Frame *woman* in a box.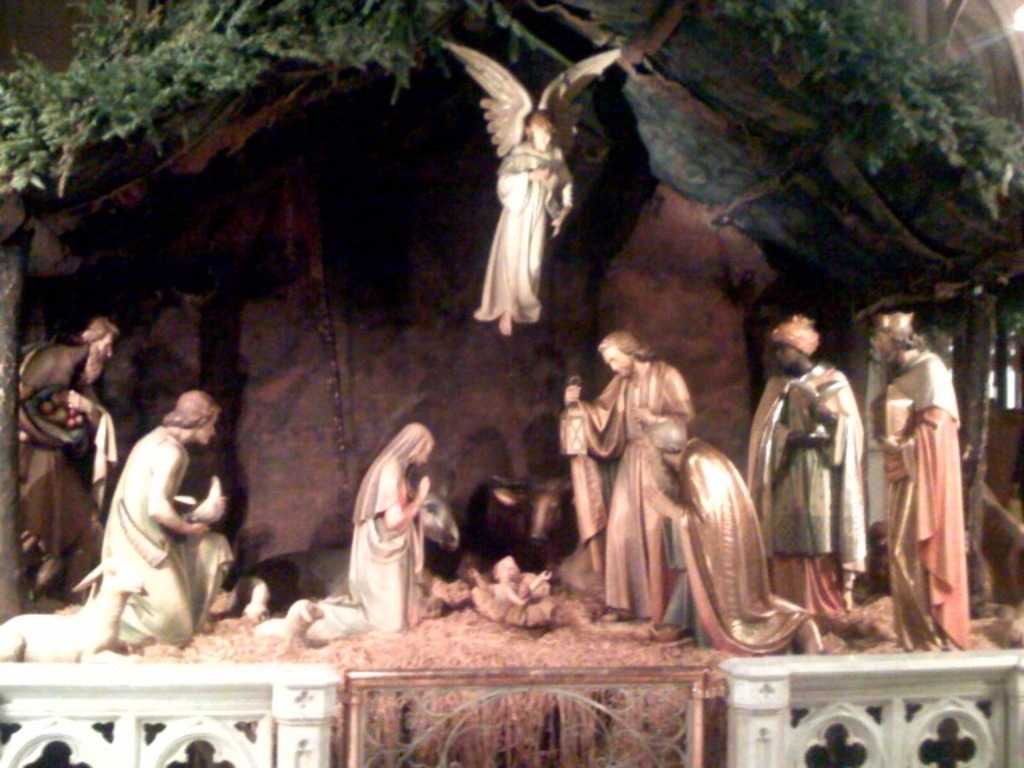
318, 418, 445, 634.
